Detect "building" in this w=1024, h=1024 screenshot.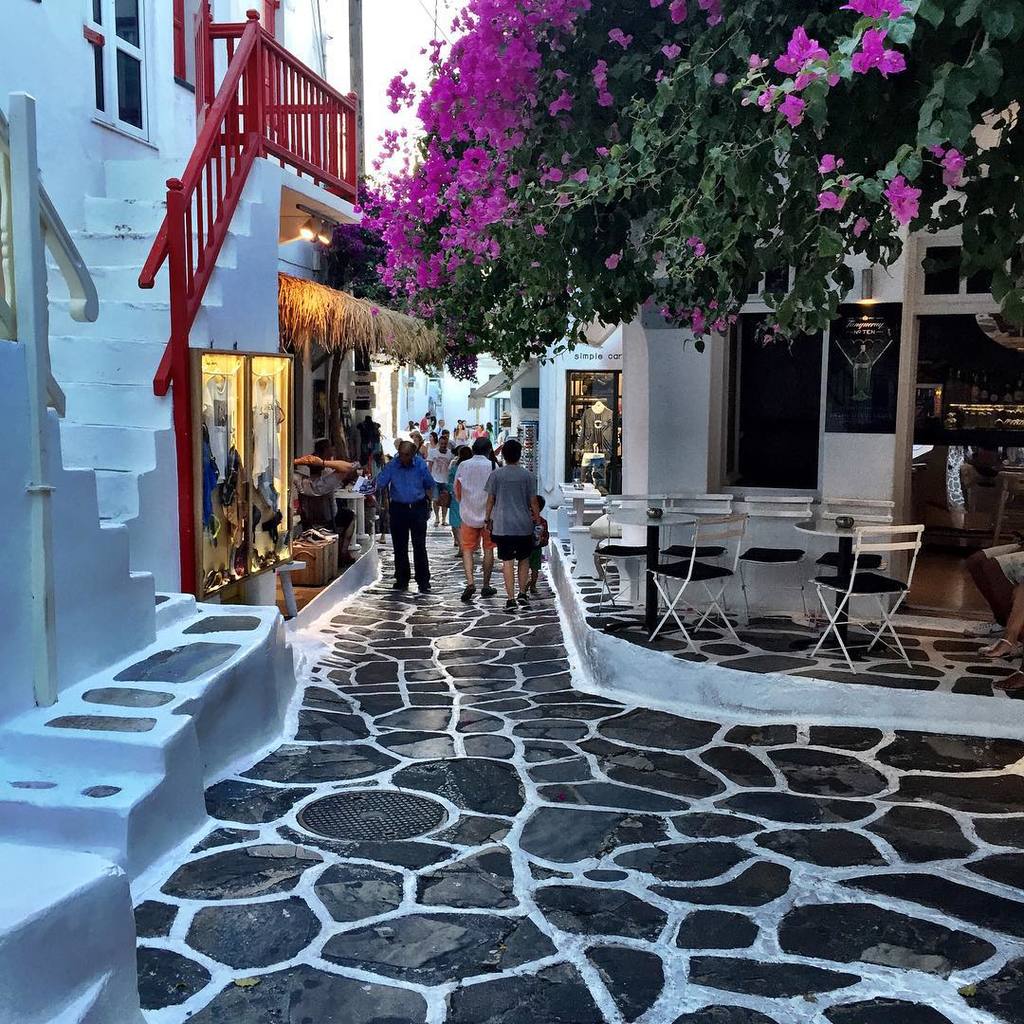
Detection: <bbox>469, 116, 1023, 627</bbox>.
